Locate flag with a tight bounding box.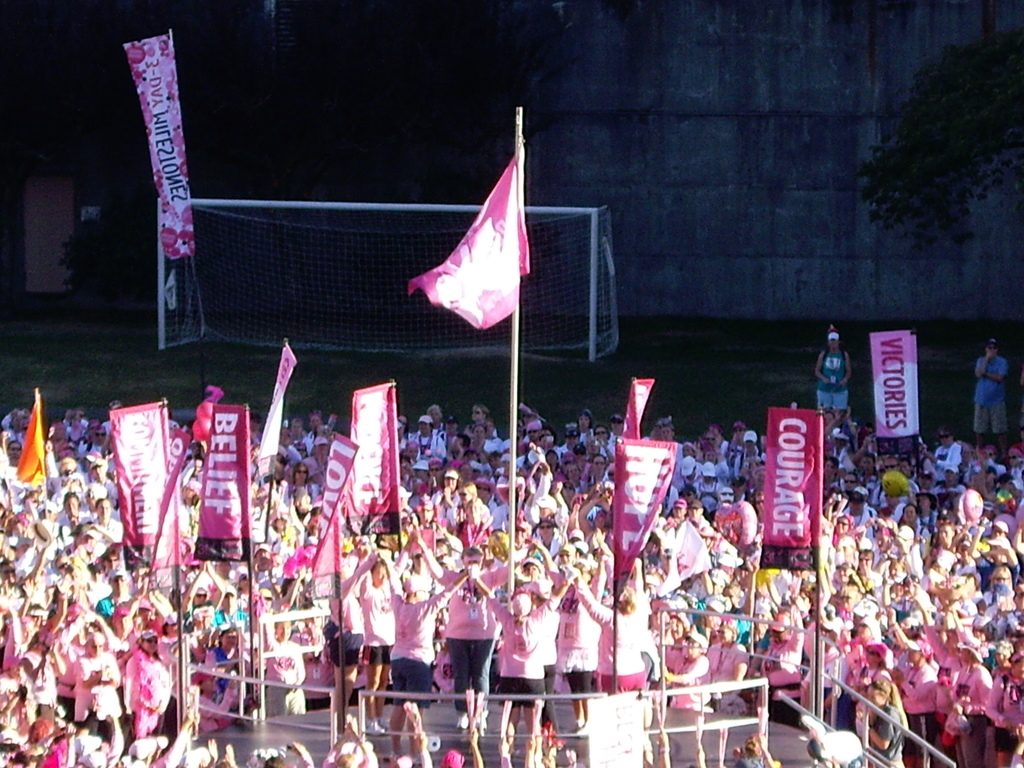
<bbox>619, 381, 660, 440</bbox>.
